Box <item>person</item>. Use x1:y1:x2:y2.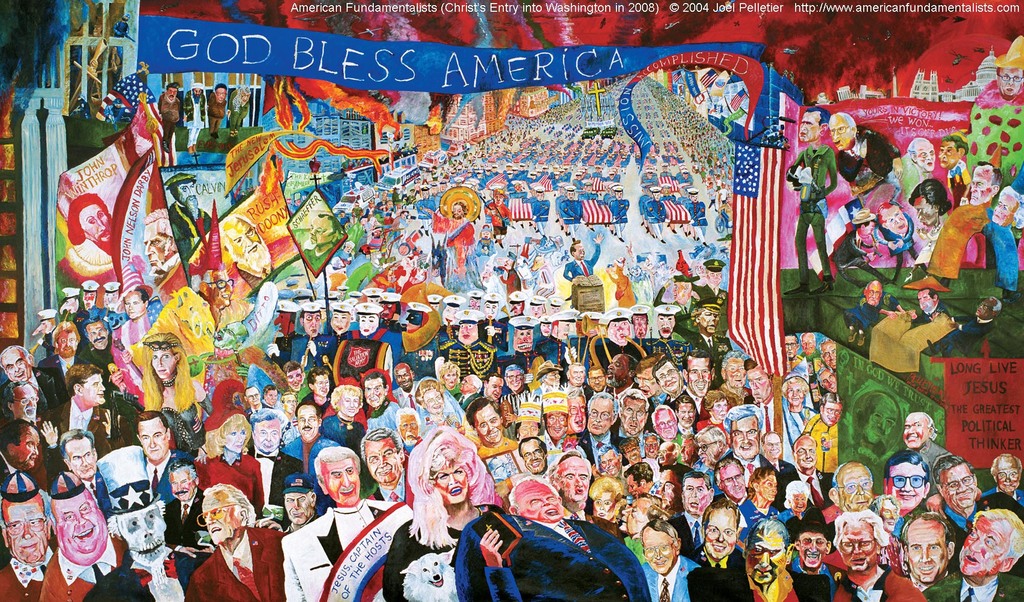
757:437:797:495.
